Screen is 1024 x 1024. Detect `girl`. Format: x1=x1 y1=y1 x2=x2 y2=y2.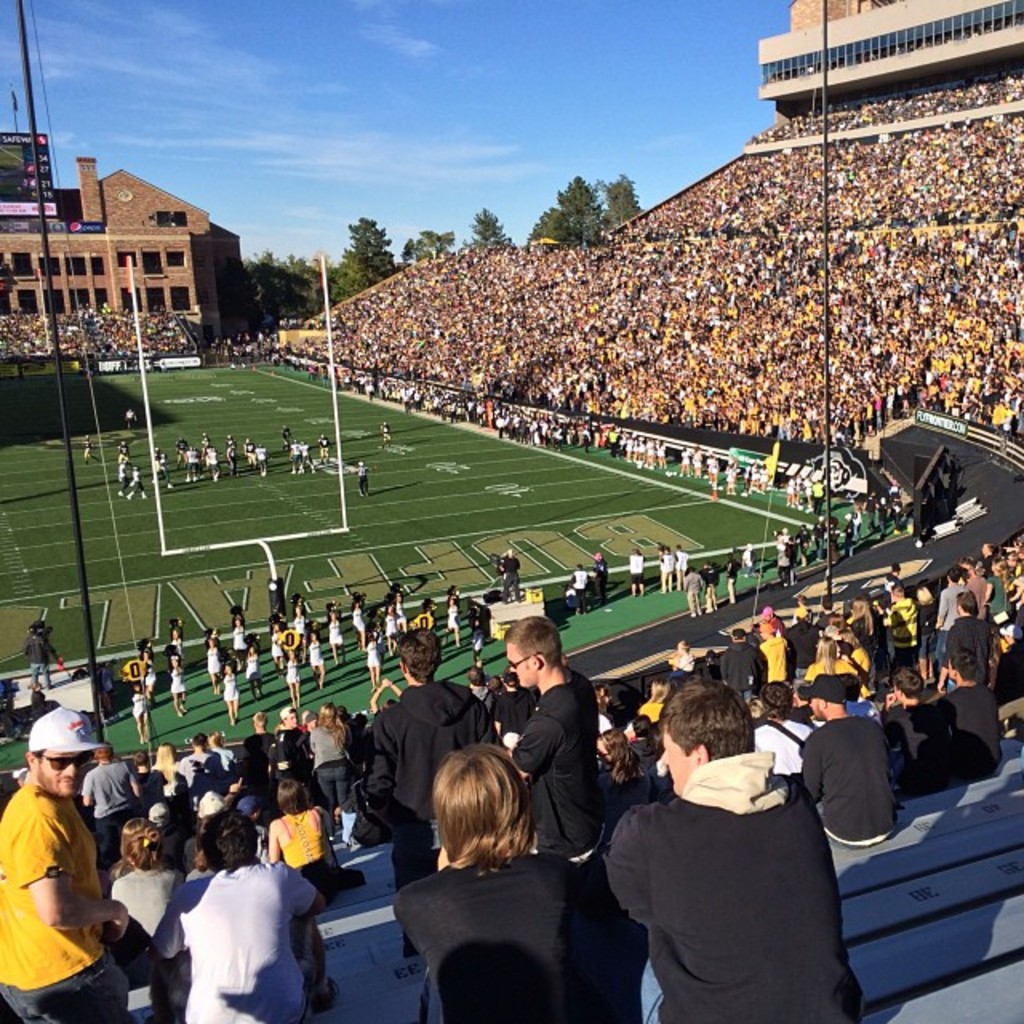
x1=285 y1=650 x2=301 y2=709.
